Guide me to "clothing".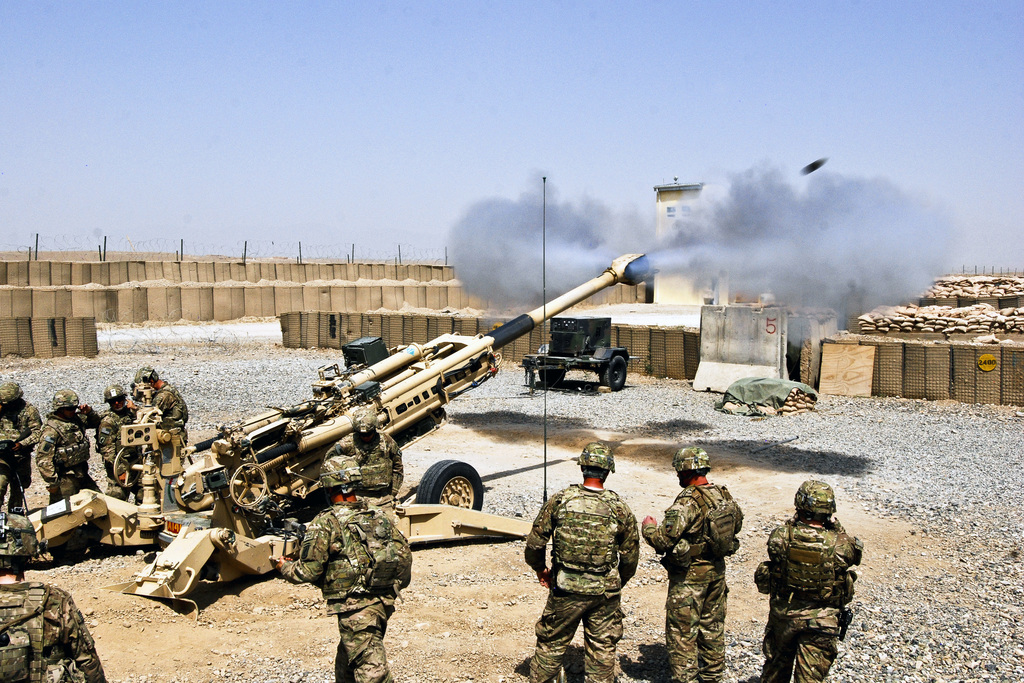
Guidance: bbox=(0, 577, 101, 682).
